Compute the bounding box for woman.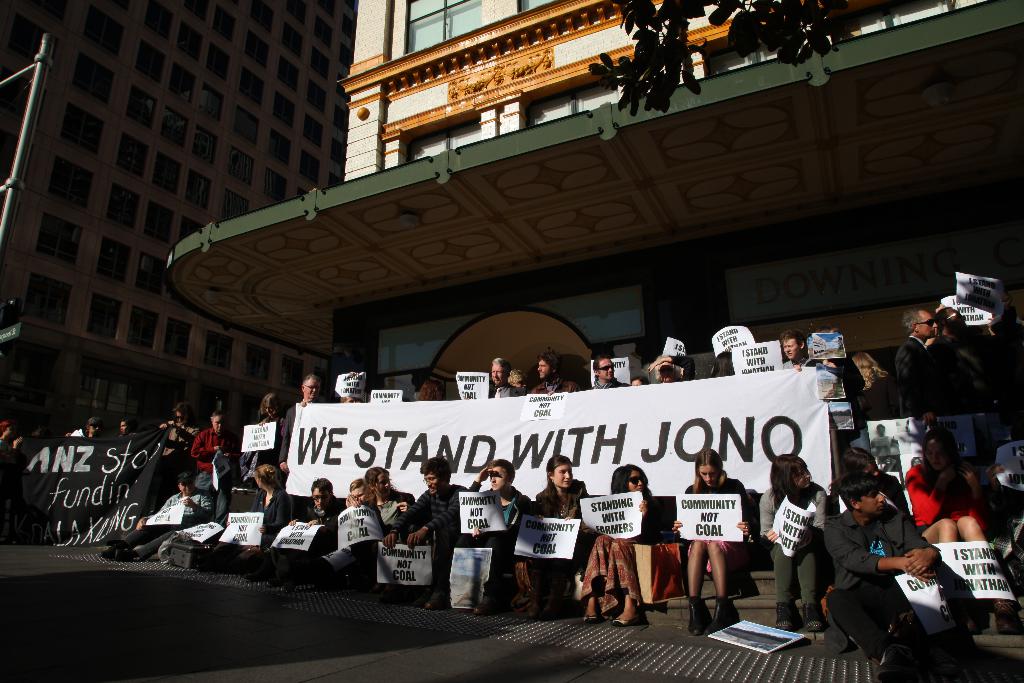
select_region(582, 460, 662, 630).
